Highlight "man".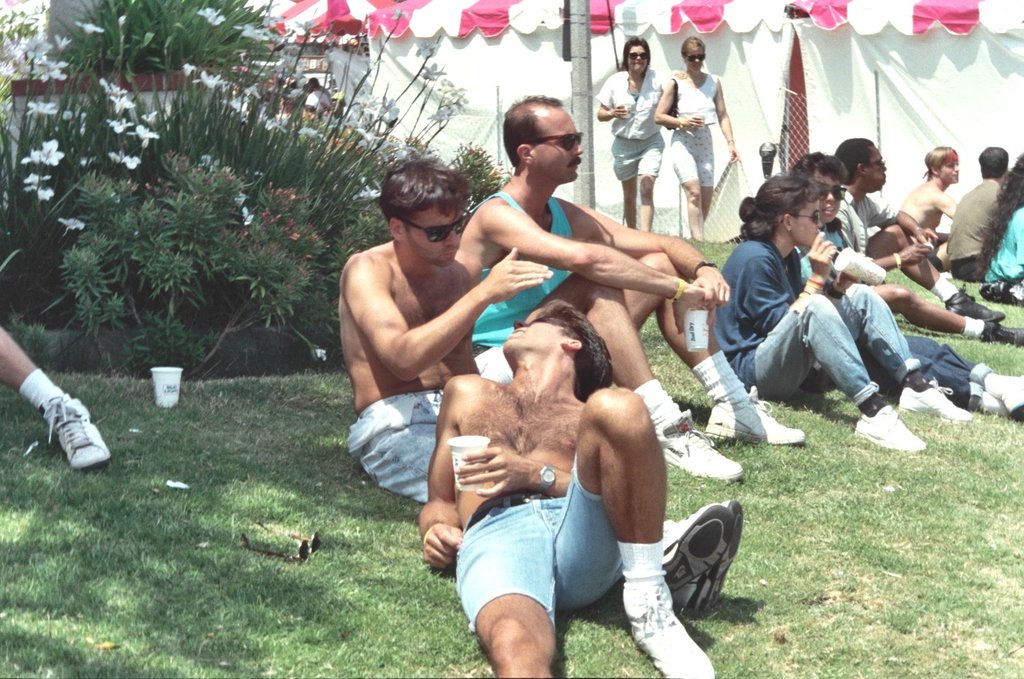
Highlighted region: box(831, 141, 1023, 347).
